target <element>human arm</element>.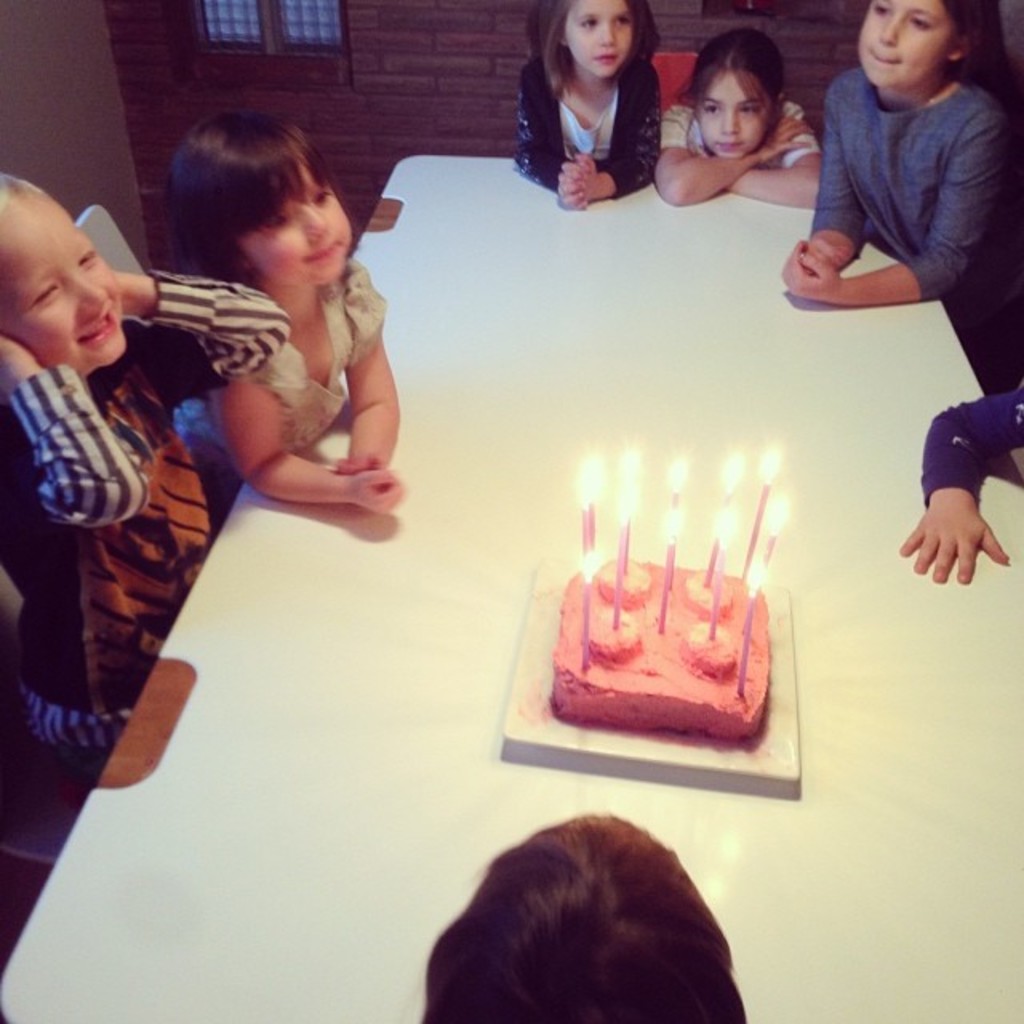
Target region: bbox=[714, 96, 832, 214].
